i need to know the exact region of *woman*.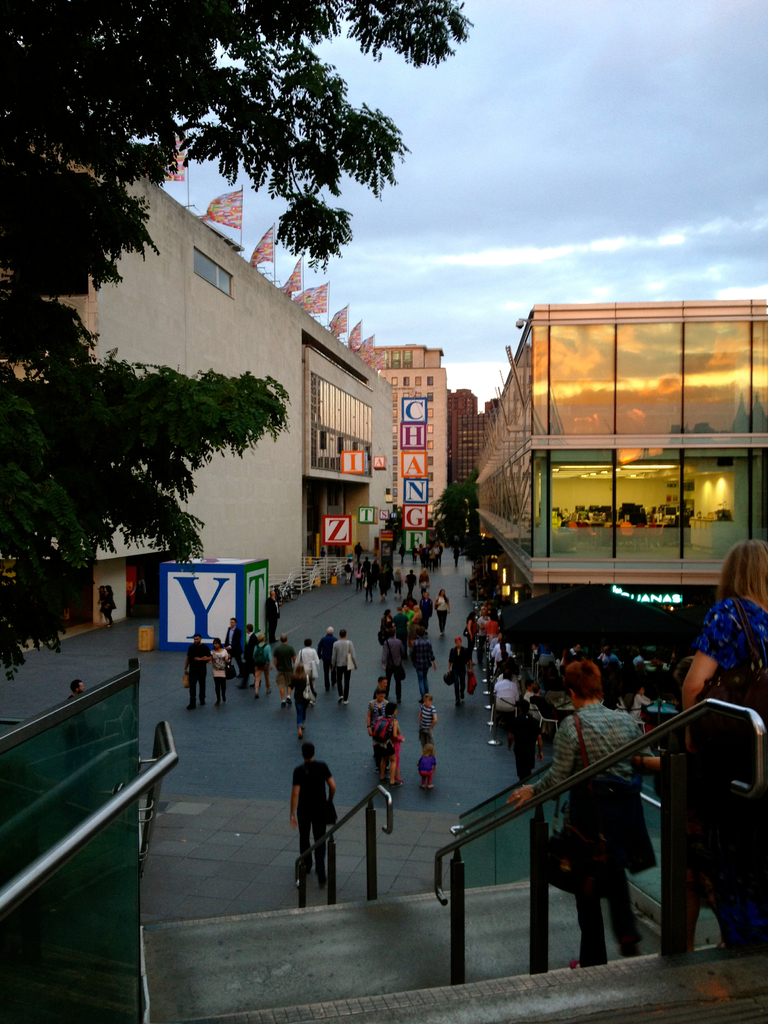
Region: locate(472, 582, 524, 703).
